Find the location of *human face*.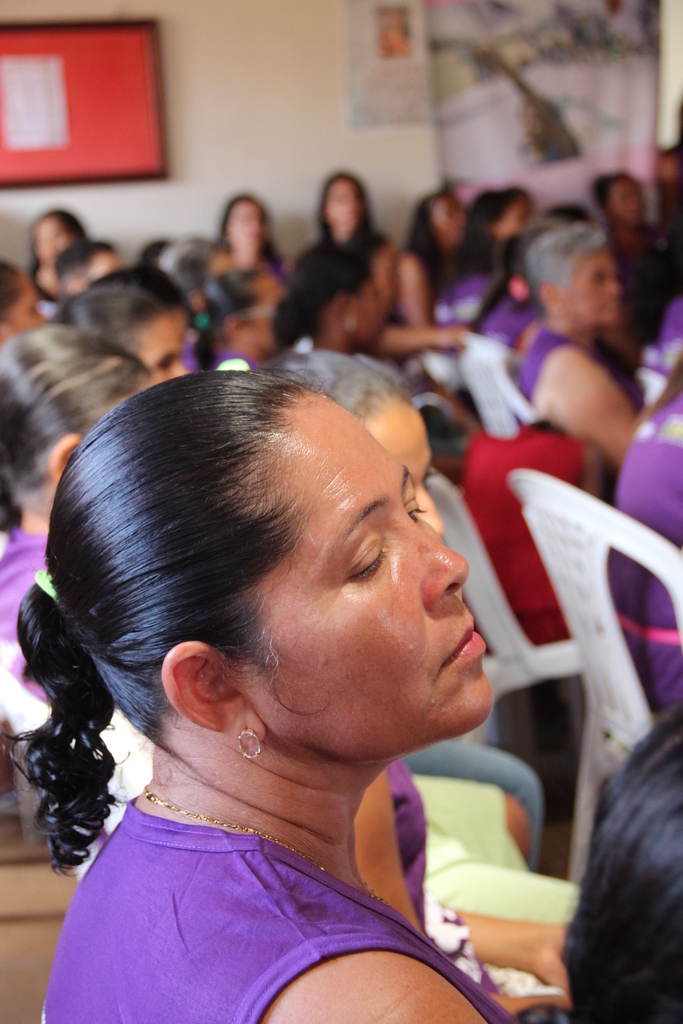
Location: (148,314,183,369).
